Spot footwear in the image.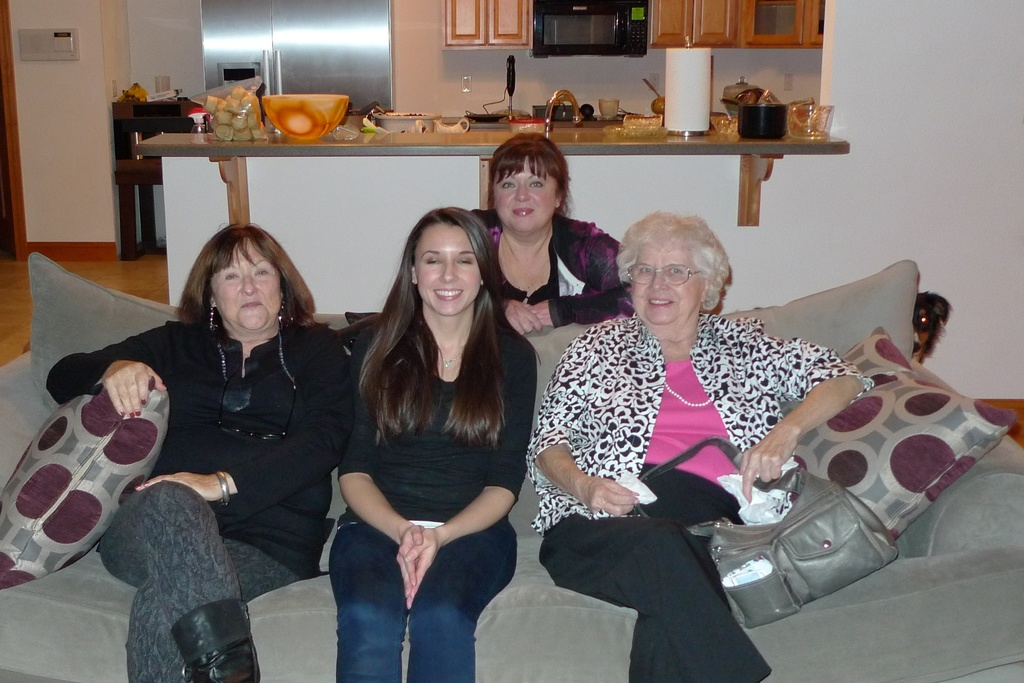
footwear found at select_region(167, 595, 261, 682).
